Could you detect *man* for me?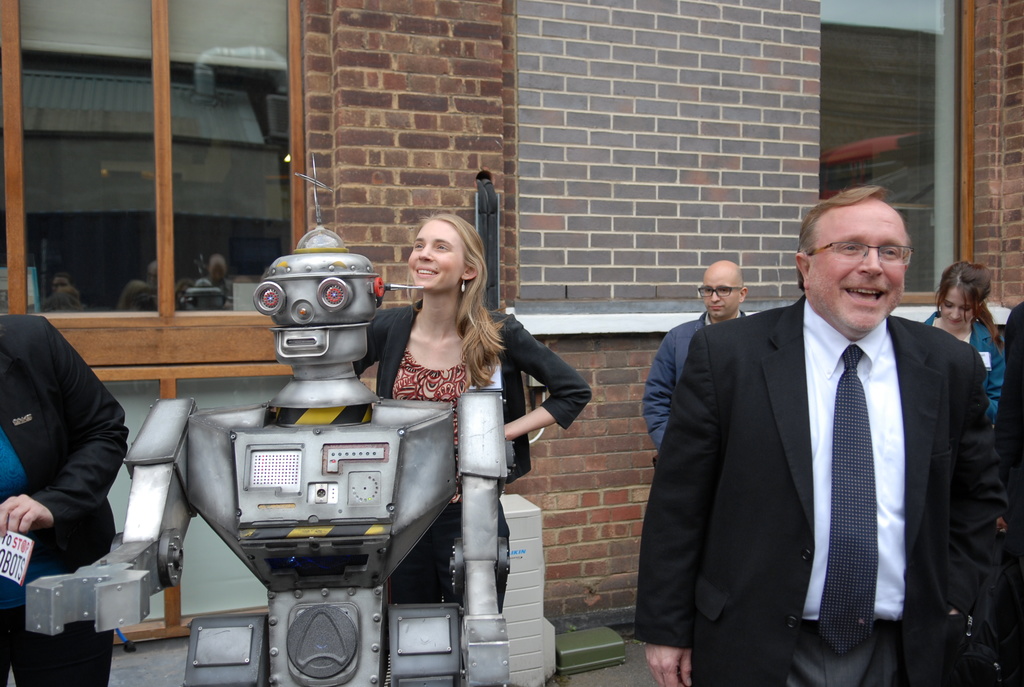
Detection result: 630,186,1009,686.
